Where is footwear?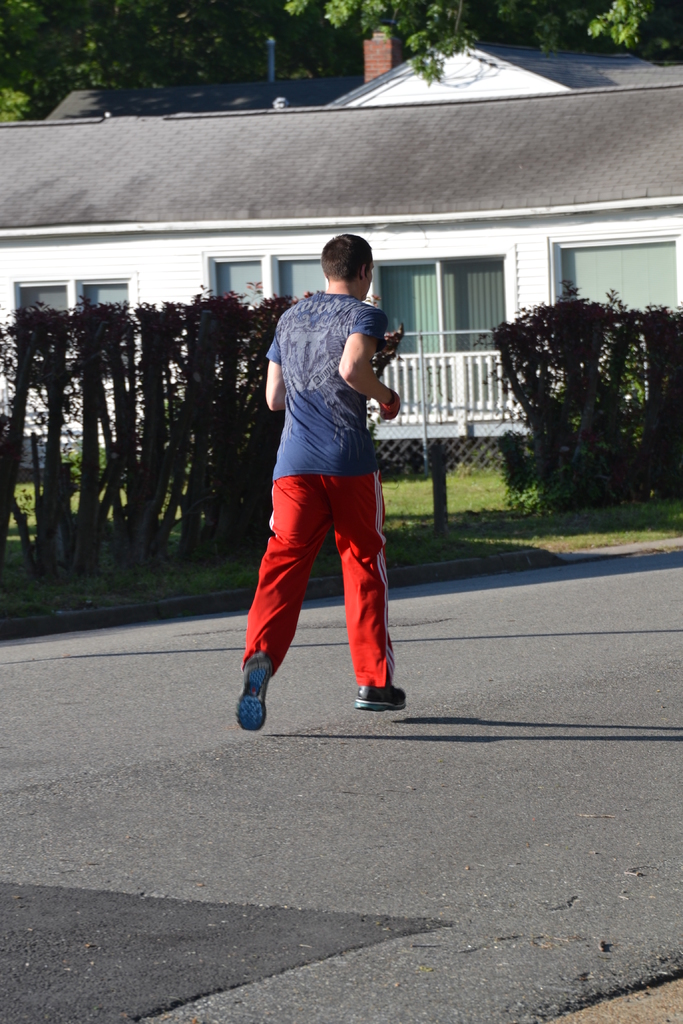
bbox=(356, 685, 408, 710).
